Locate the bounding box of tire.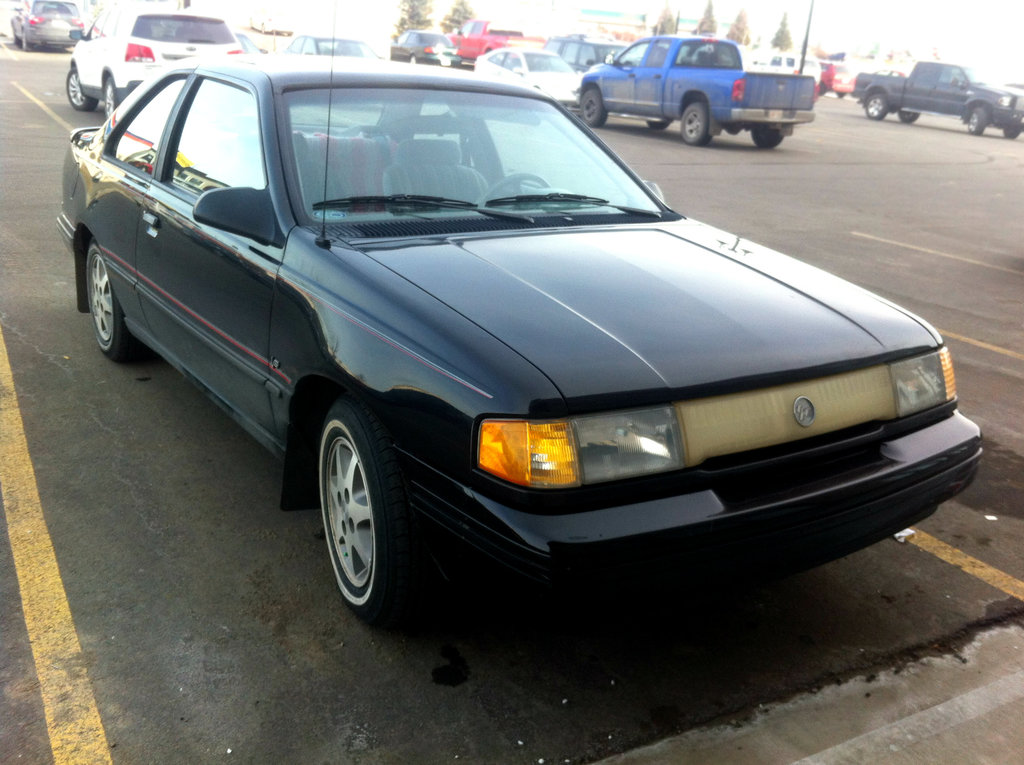
Bounding box: locate(750, 124, 783, 150).
